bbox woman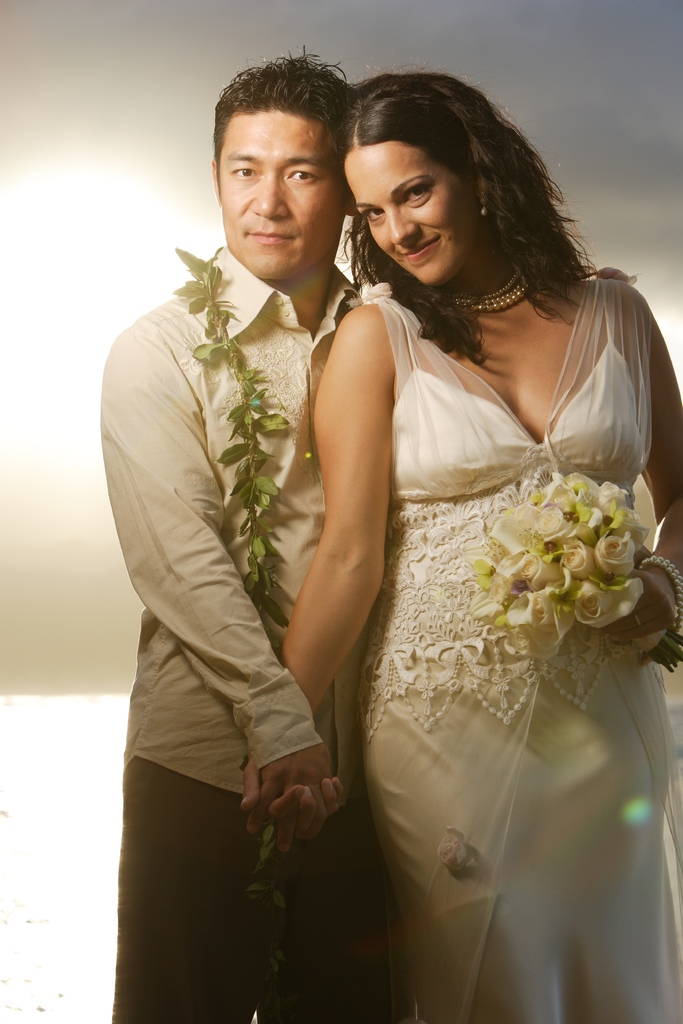
(left=238, top=68, right=682, bottom=1023)
